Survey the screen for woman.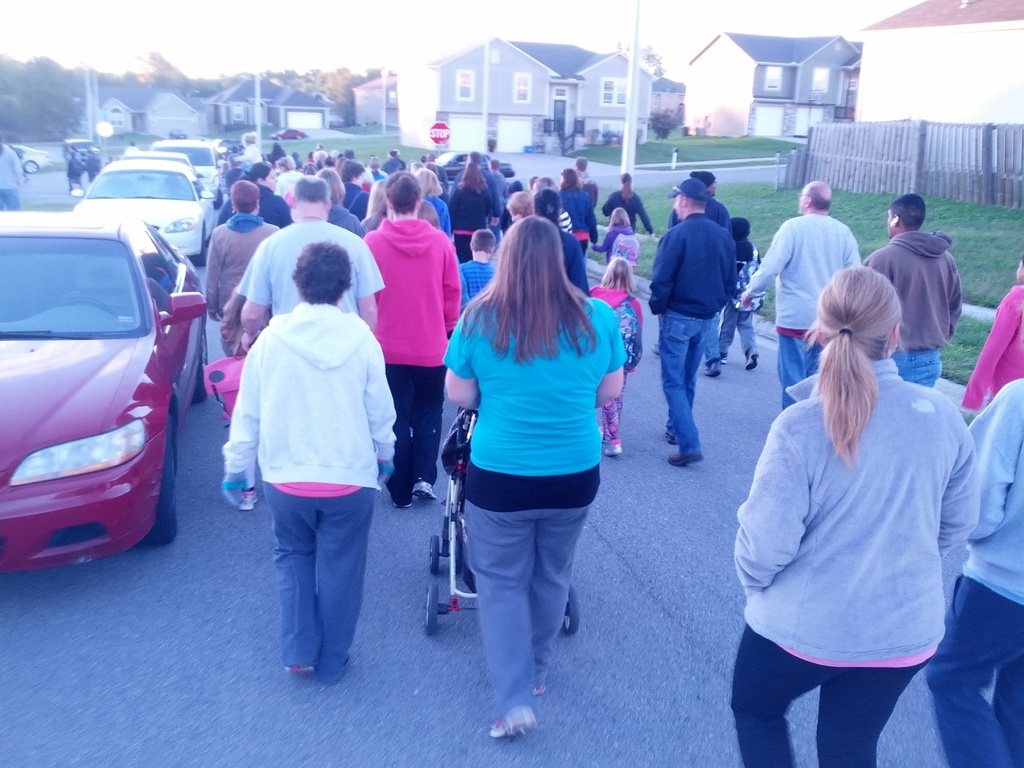
Survey found: [447, 166, 495, 266].
